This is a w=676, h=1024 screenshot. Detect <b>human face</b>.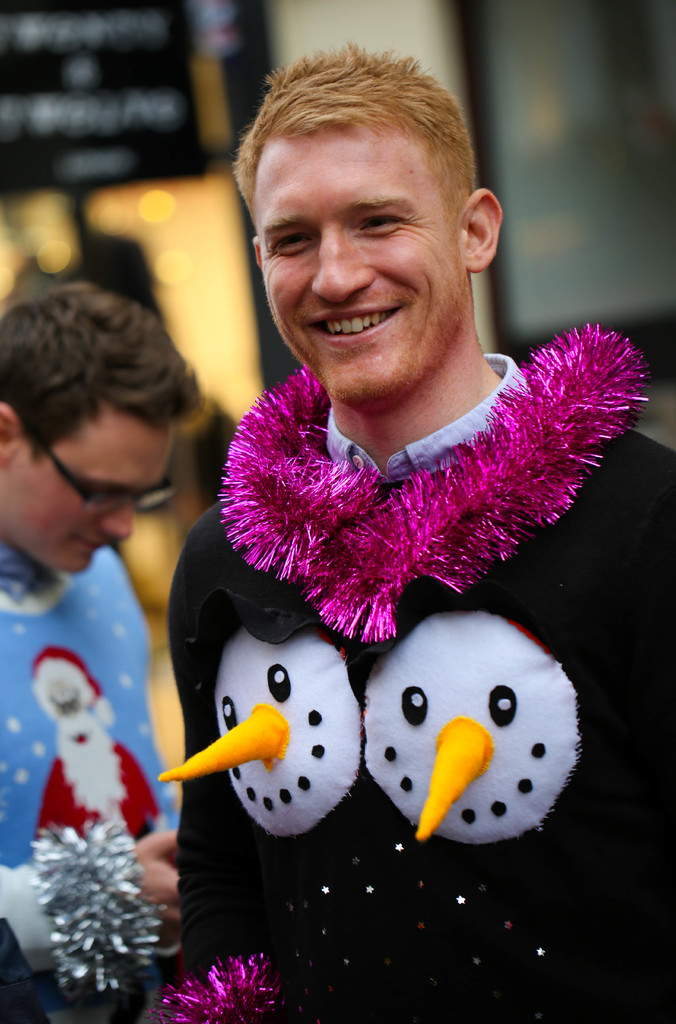
0:417:175:577.
